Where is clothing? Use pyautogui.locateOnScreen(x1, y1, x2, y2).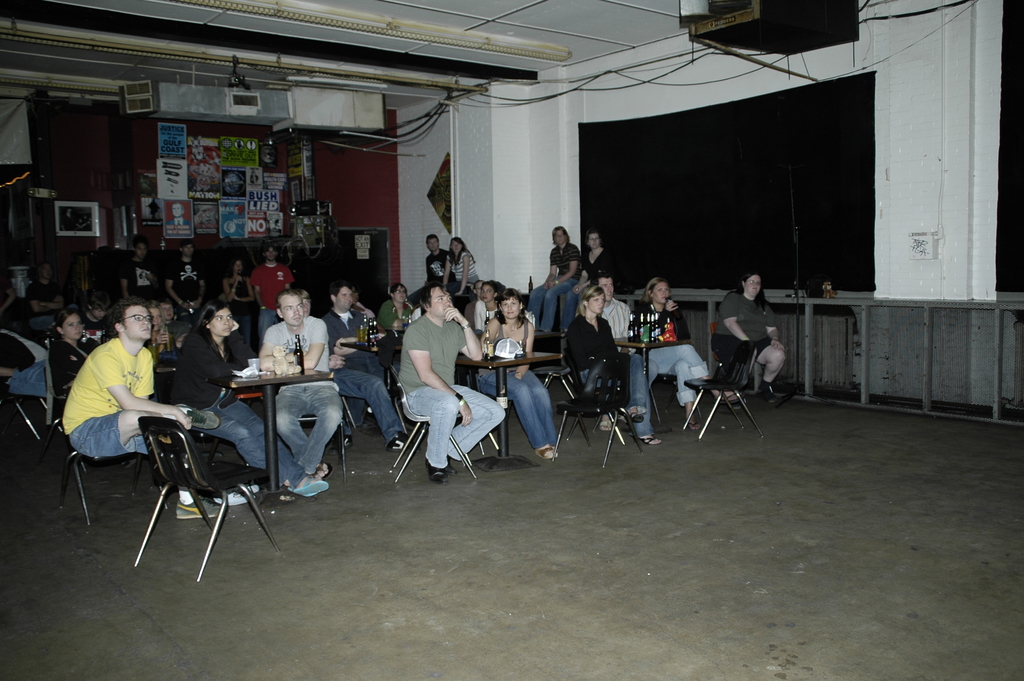
pyautogui.locateOnScreen(249, 268, 294, 314).
